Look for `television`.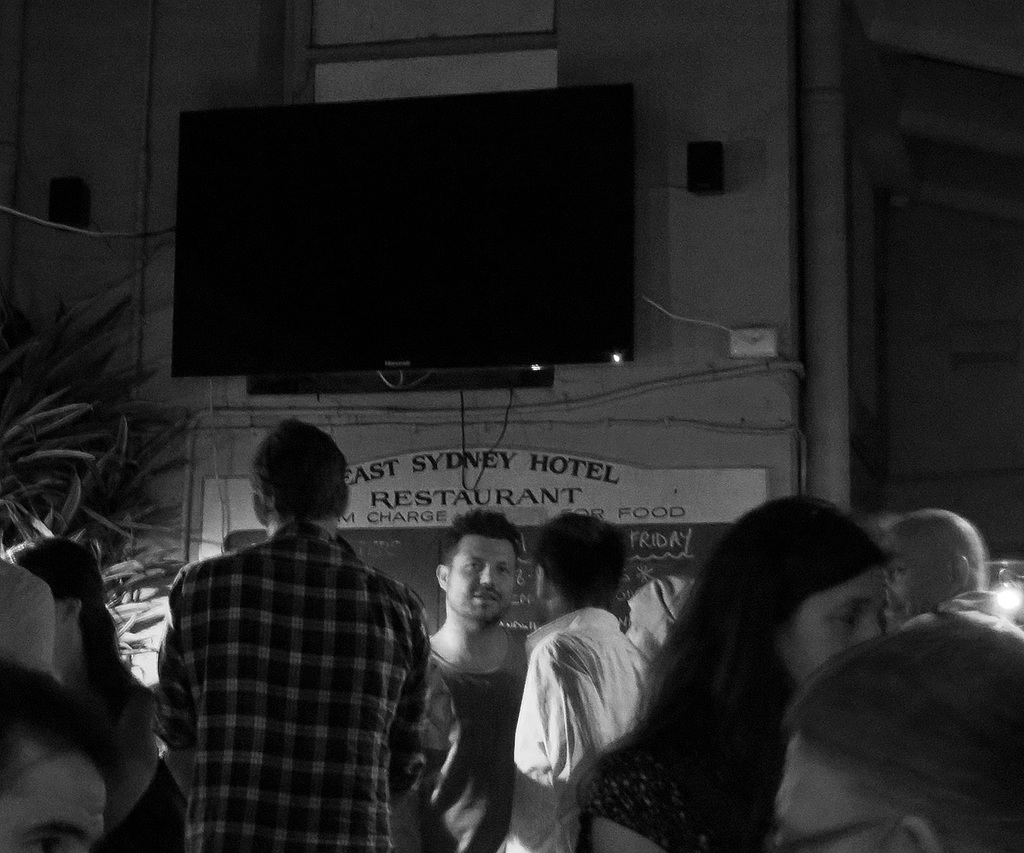
Found: select_region(180, 76, 636, 403).
